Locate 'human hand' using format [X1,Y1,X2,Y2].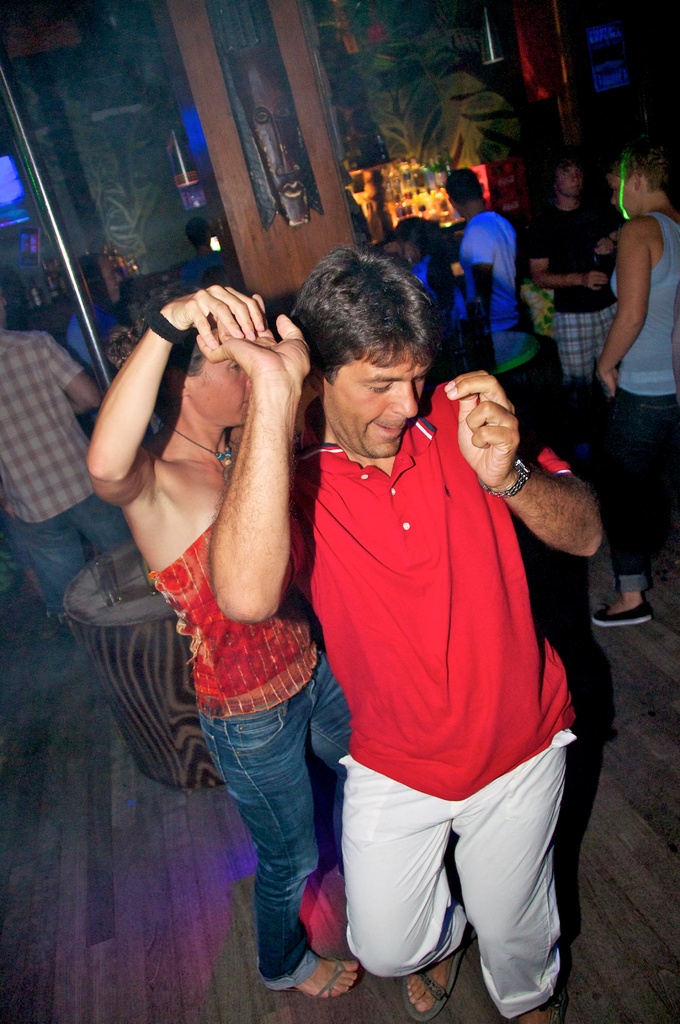
[595,369,619,398].
